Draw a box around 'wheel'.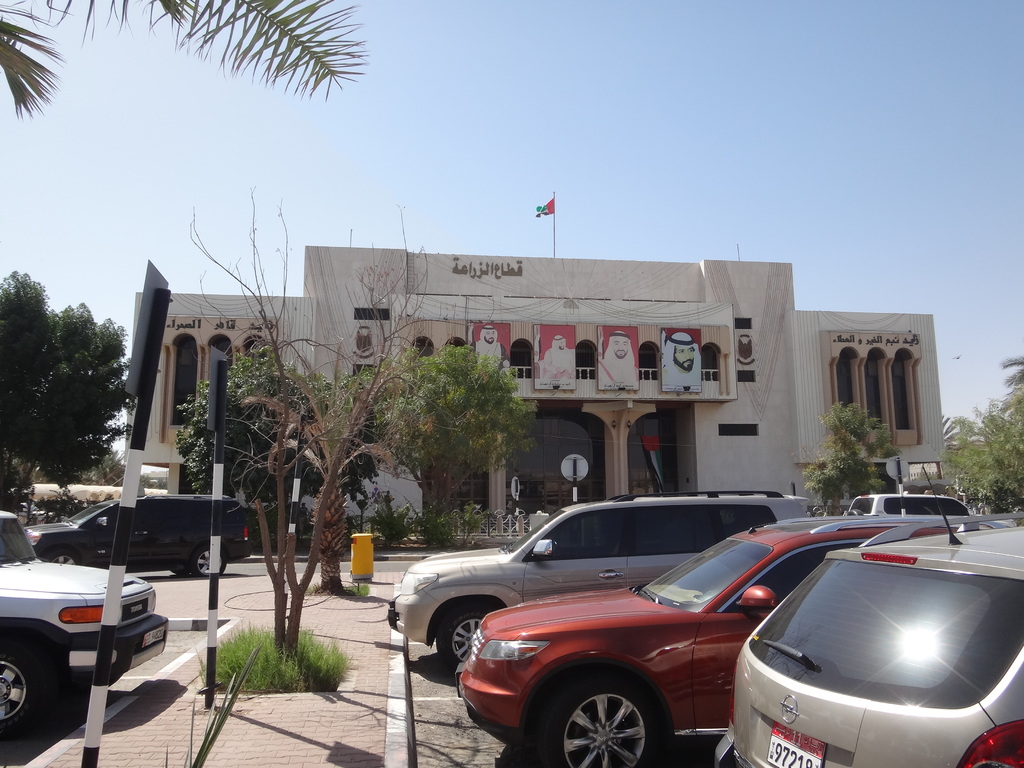
49/552/80/563.
